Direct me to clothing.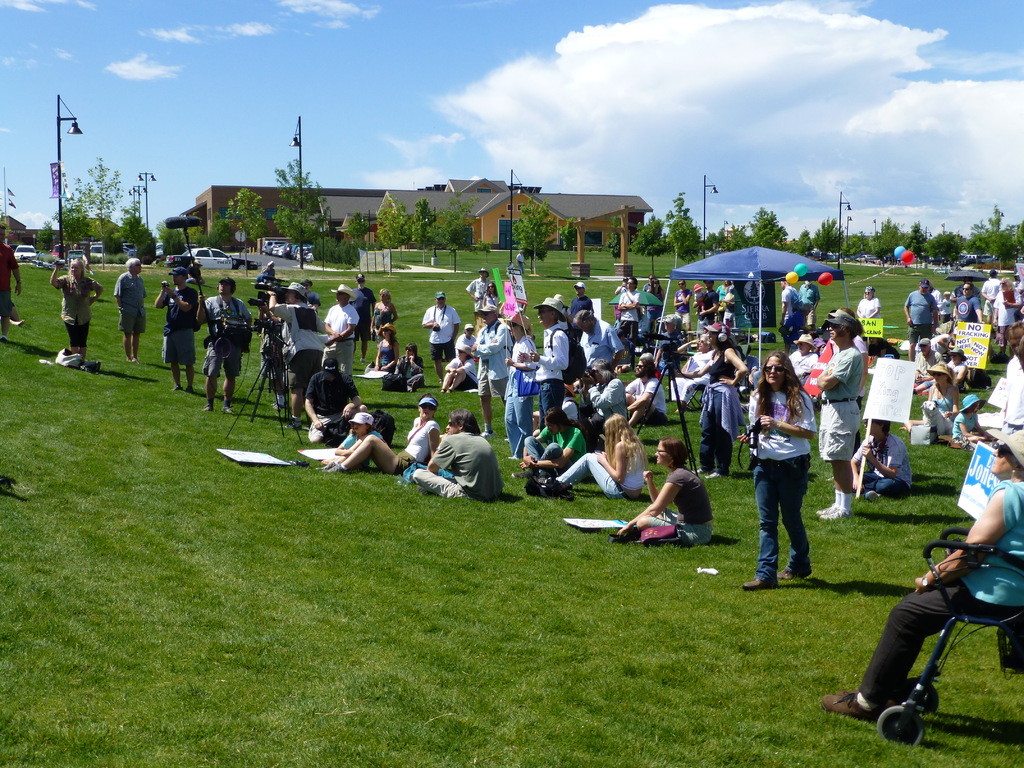
Direction: (x1=956, y1=286, x2=979, y2=326).
